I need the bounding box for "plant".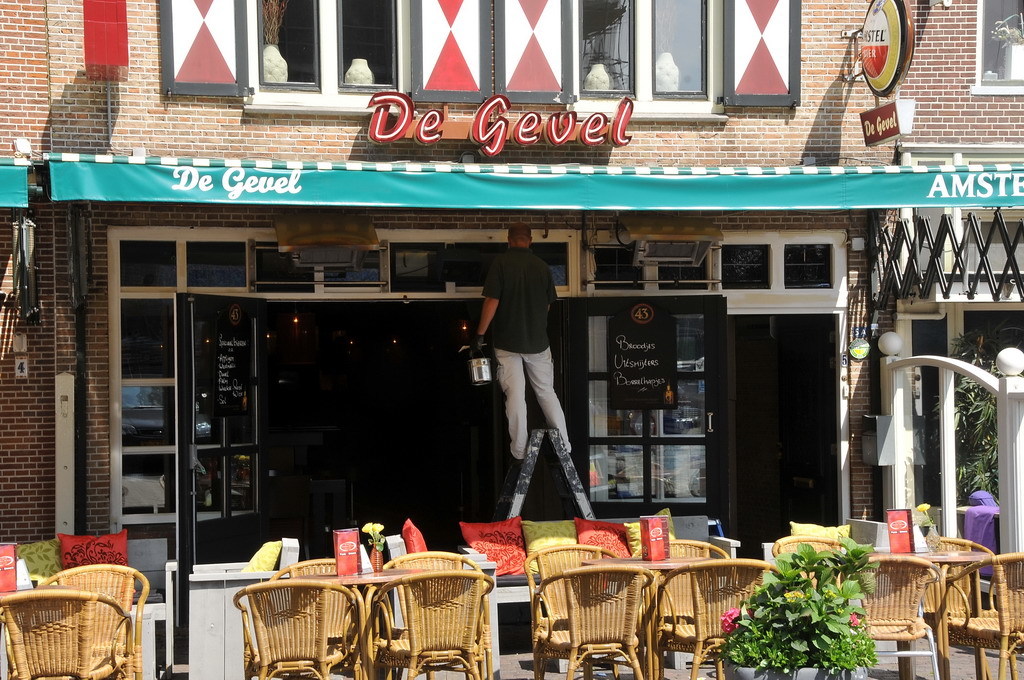
Here it is: (x1=734, y1=526, x2=899, y2=661).
